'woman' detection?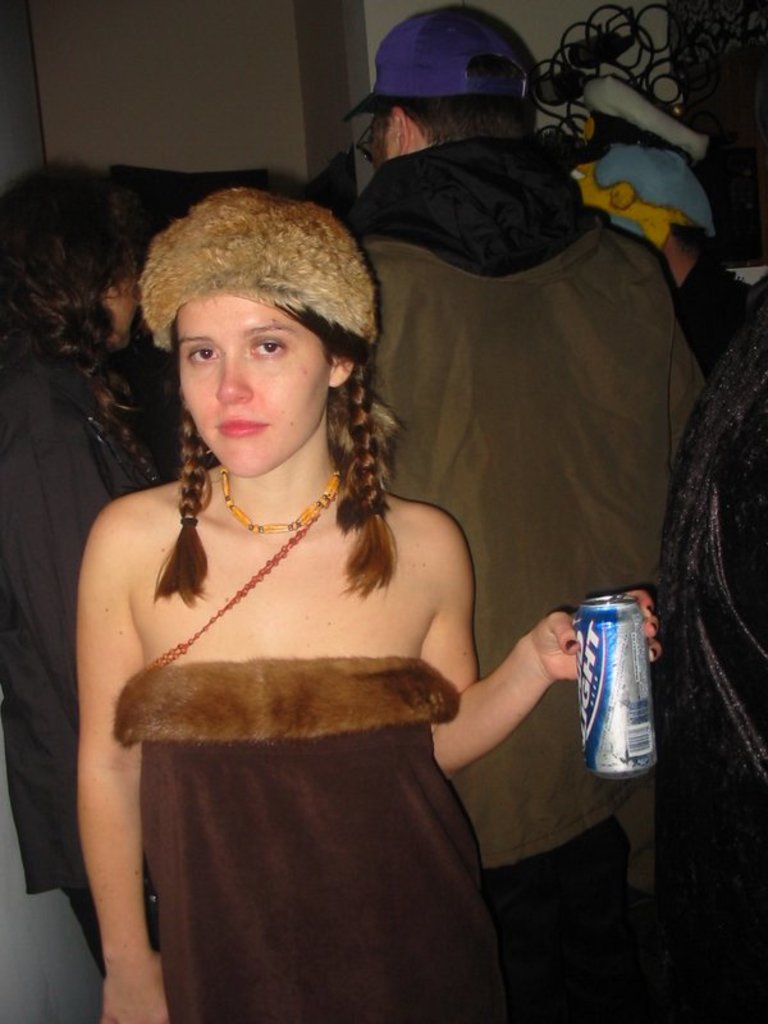
61,165,594,964
